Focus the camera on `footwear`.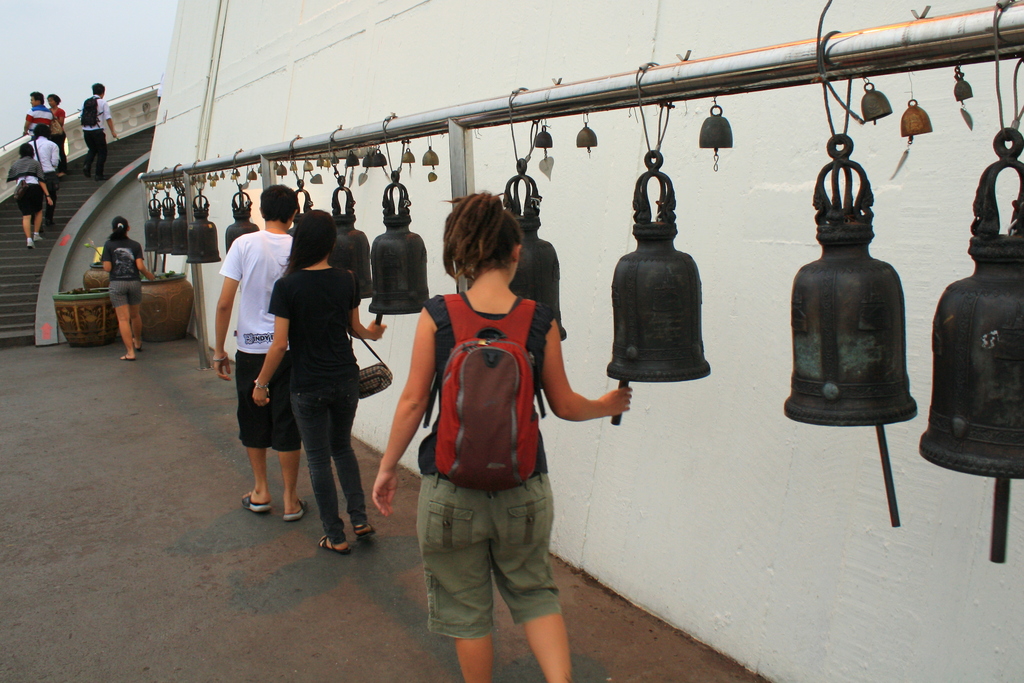
Focus region: x1=241 y1=488 x2=270 y2=513.
